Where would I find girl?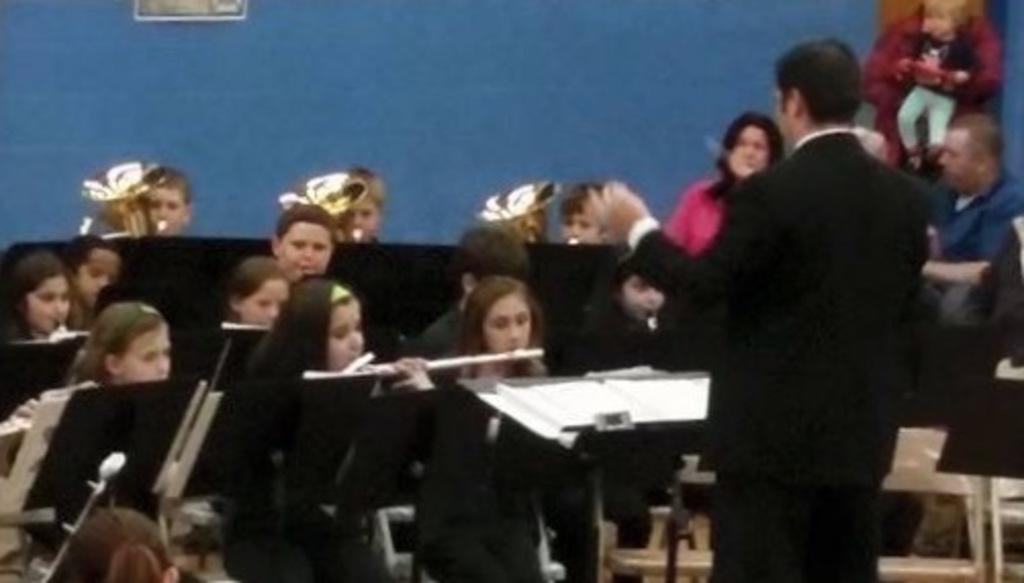
At (x1=405, y1=282, x2=550, y2=581).
